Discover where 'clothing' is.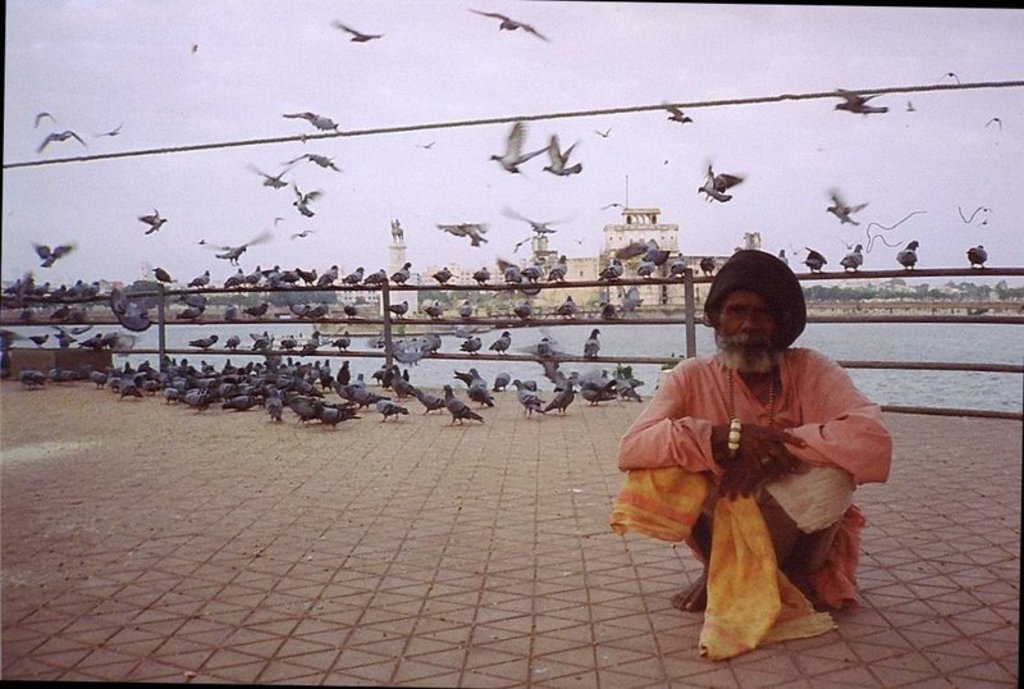
Discovered at {"x1": 626, "y1": 325, "x2": 867, "y2": 639}.
